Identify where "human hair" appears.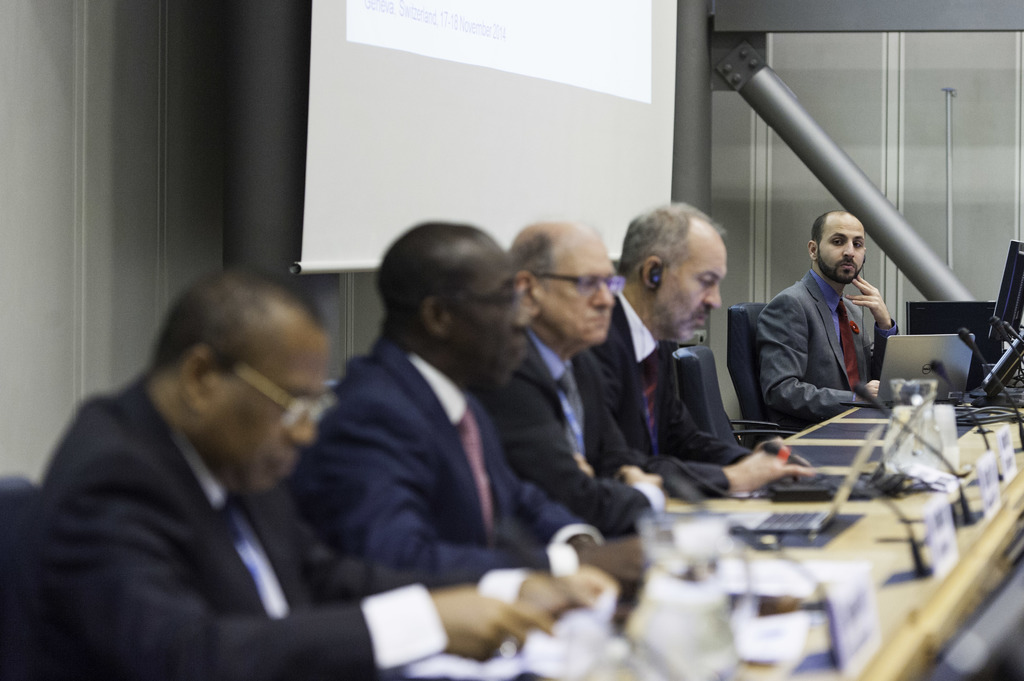
Appears at bbox=(374, 220, 517, 354).
